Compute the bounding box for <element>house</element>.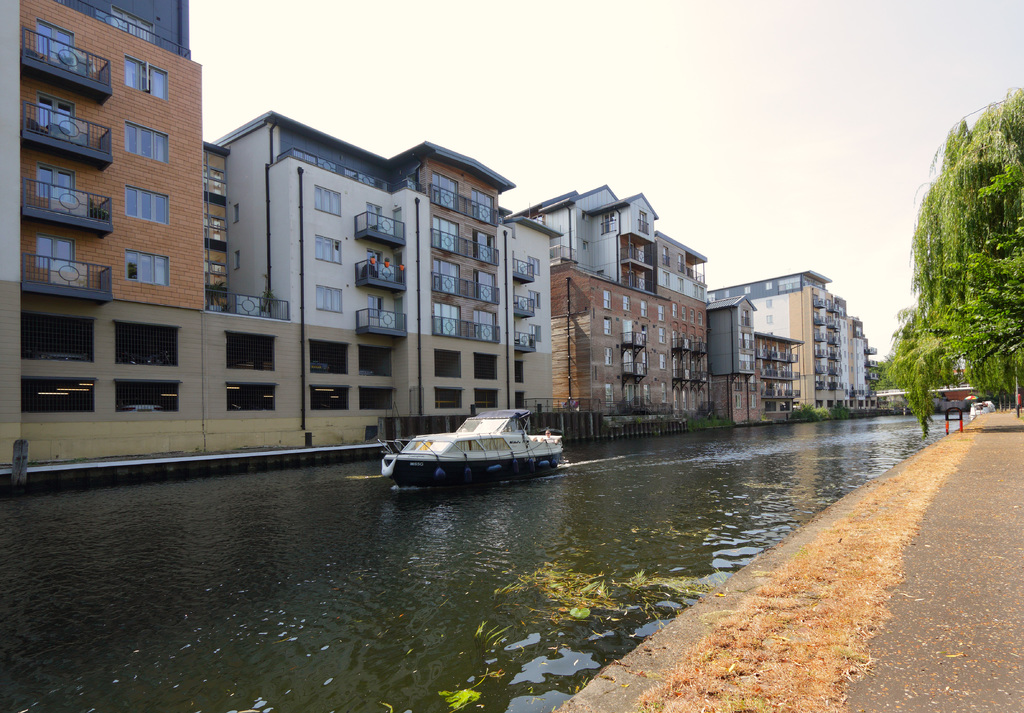
(19, 0, 207, 309).
